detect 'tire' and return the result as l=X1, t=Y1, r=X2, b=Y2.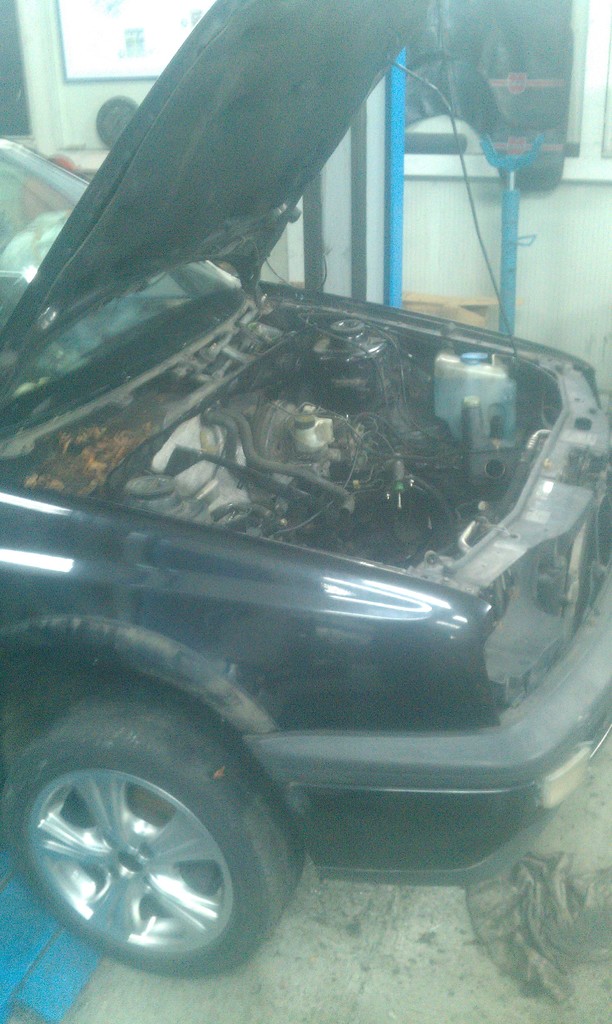
l=10, t=674, r=309, b=986.
